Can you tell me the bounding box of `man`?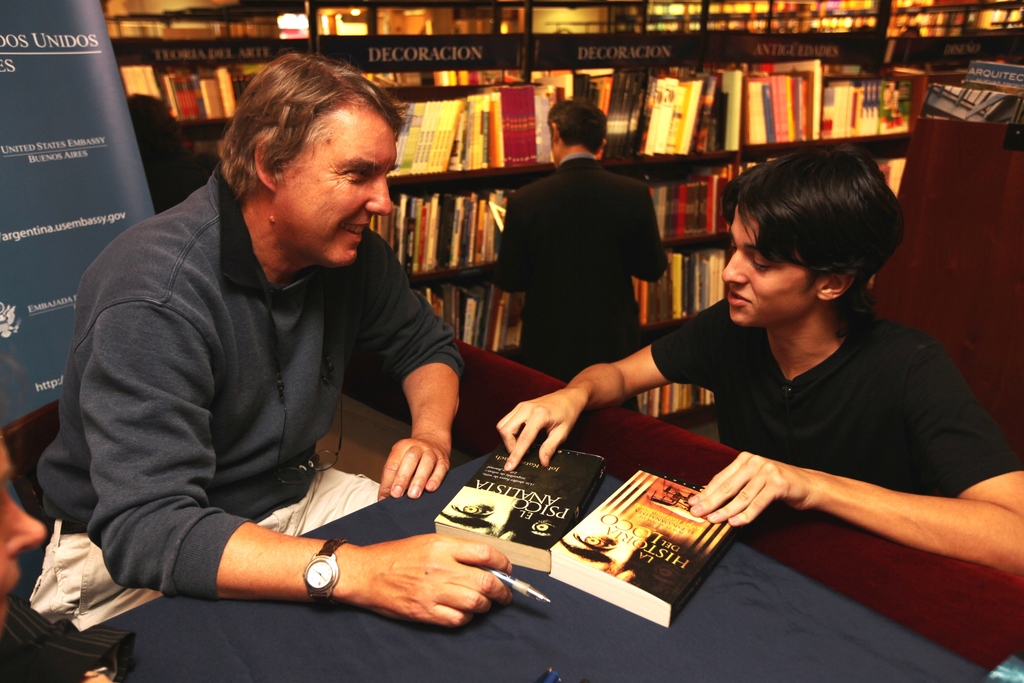
select_region(497, 146, 1023, 578).
